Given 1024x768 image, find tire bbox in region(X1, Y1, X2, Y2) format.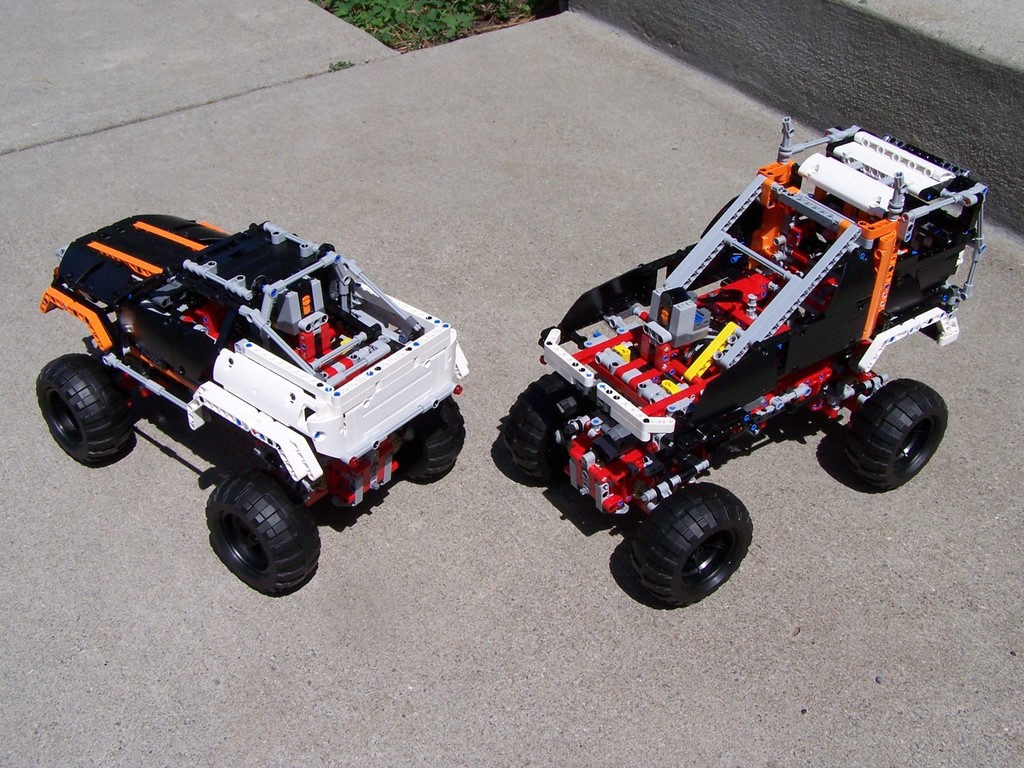
region(399, 395, 470, 479).
